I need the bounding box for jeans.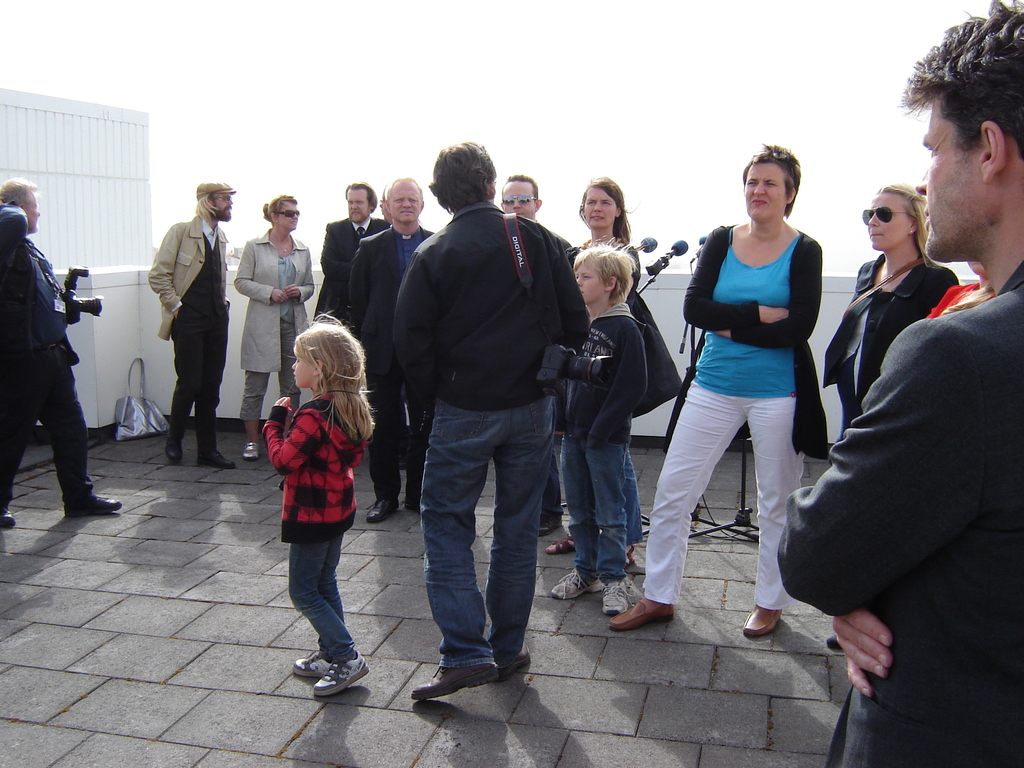
Here it is: bbox(629, 415, 645, 550).
